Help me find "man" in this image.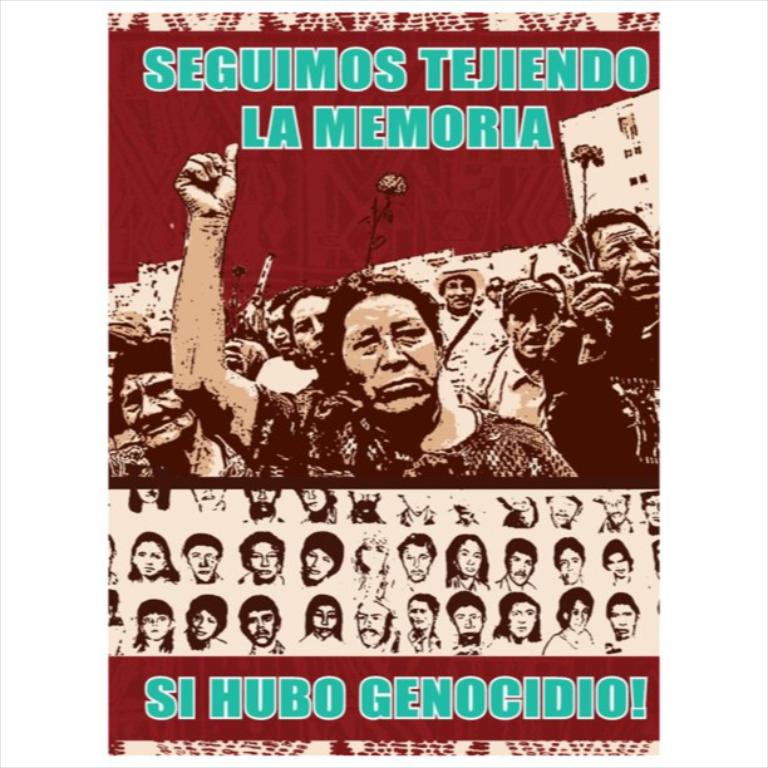
Found it: (281,285,335,369).
